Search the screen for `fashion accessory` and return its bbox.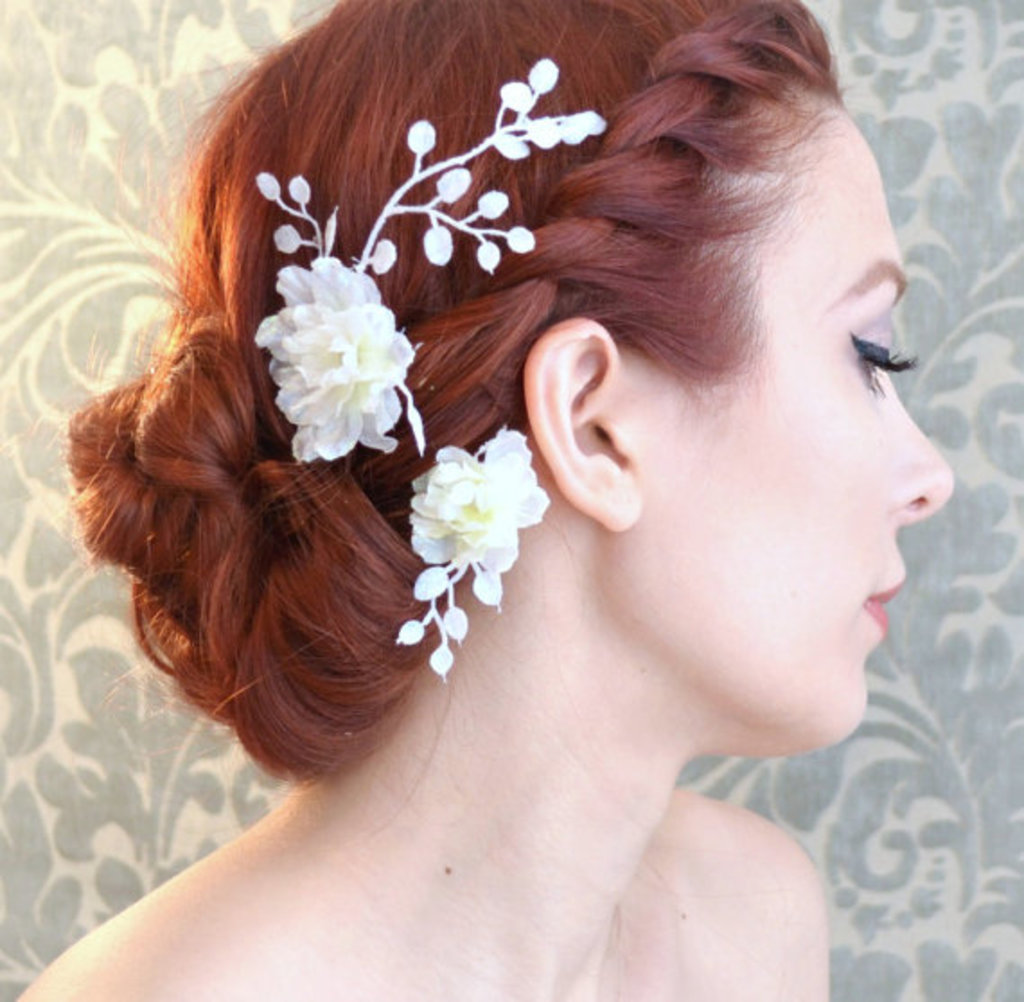
Found: 392, 429, 550, 679.
